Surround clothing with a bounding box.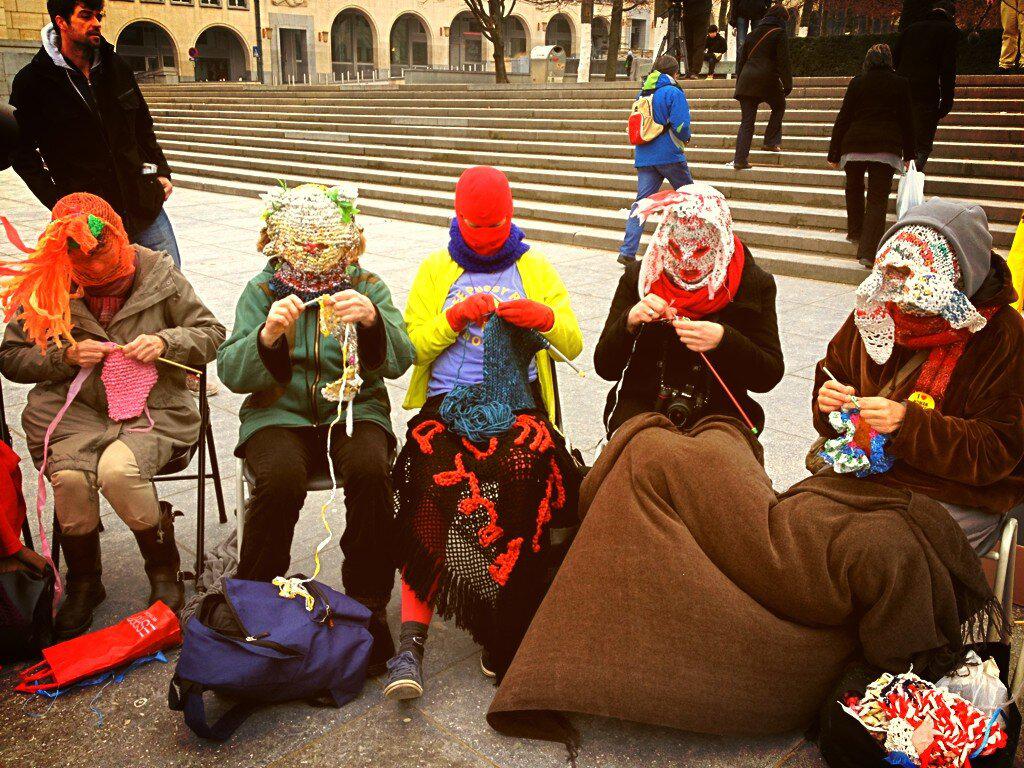
895 0 925 28.
